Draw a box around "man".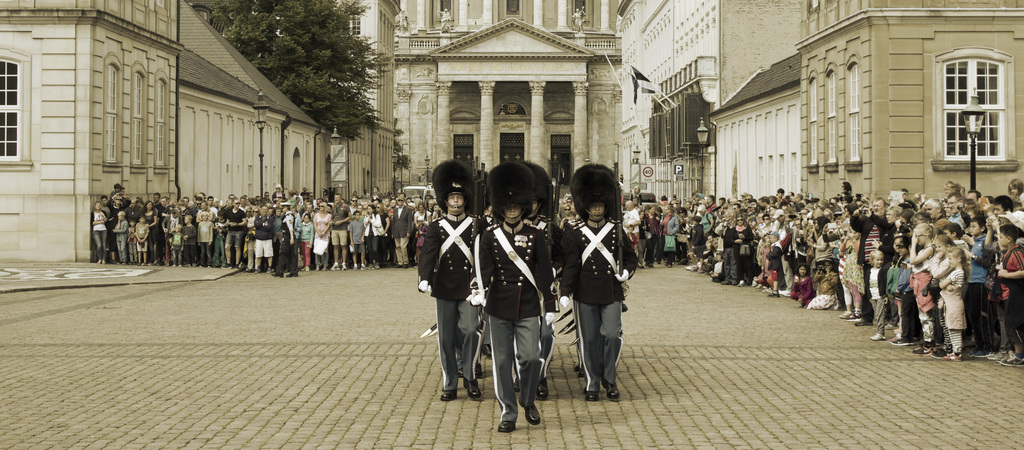
x1=252, y1=204, x2=273, y2=273.
